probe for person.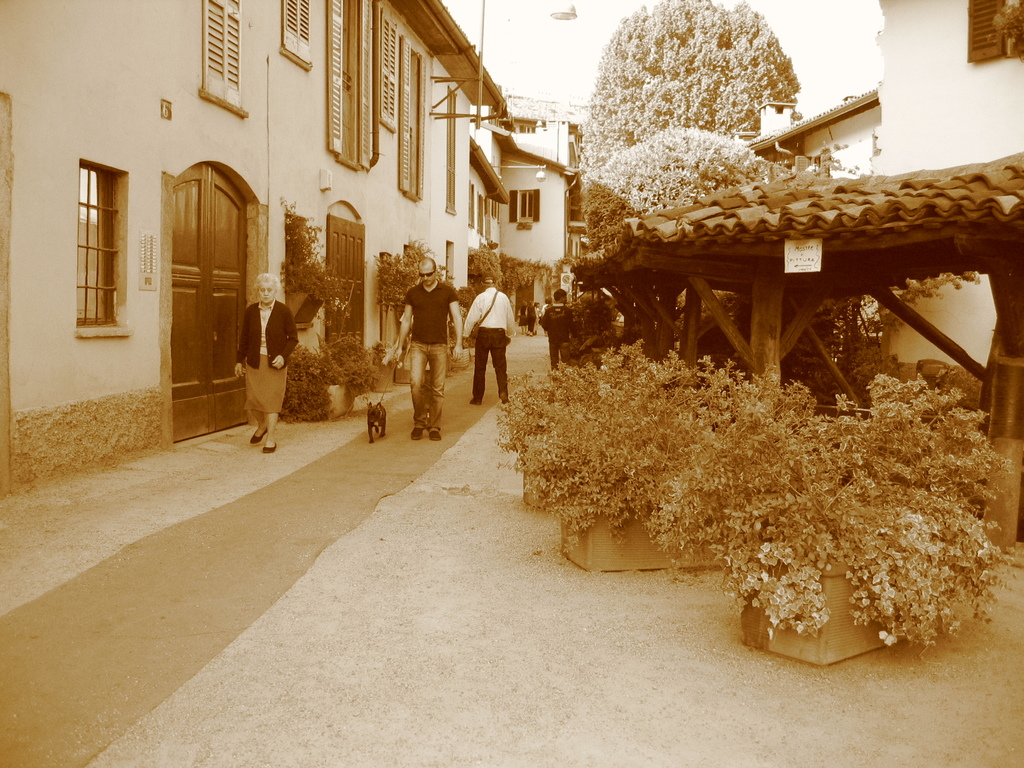
Probe result: Rect(379, 259, 447, 447).
